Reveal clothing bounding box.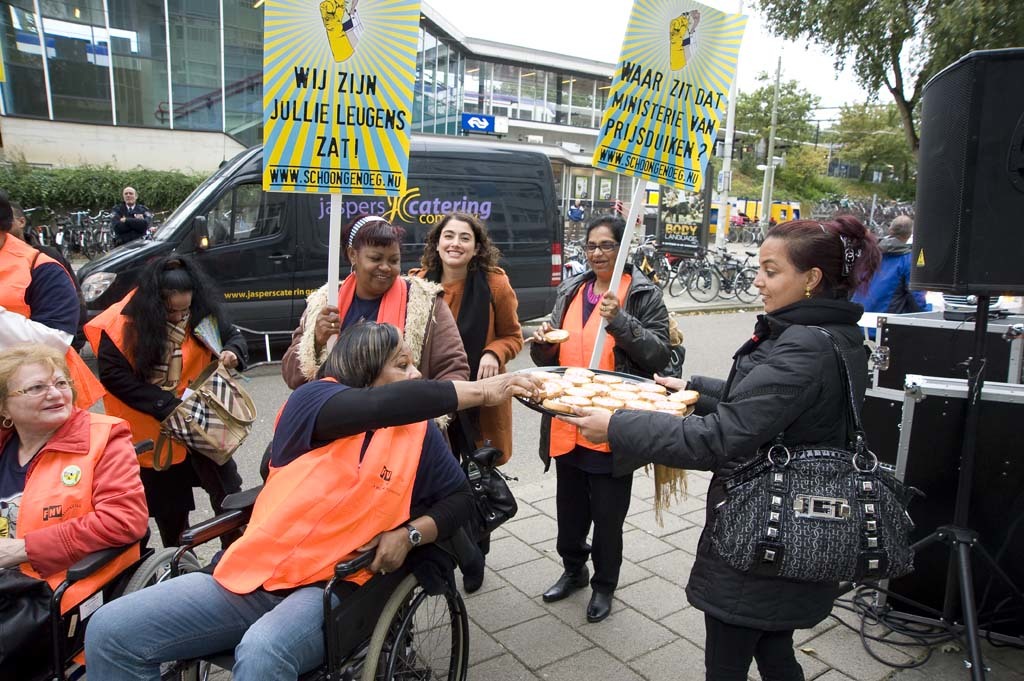
Revealed: l=83, t=376, r=479, b=680.
